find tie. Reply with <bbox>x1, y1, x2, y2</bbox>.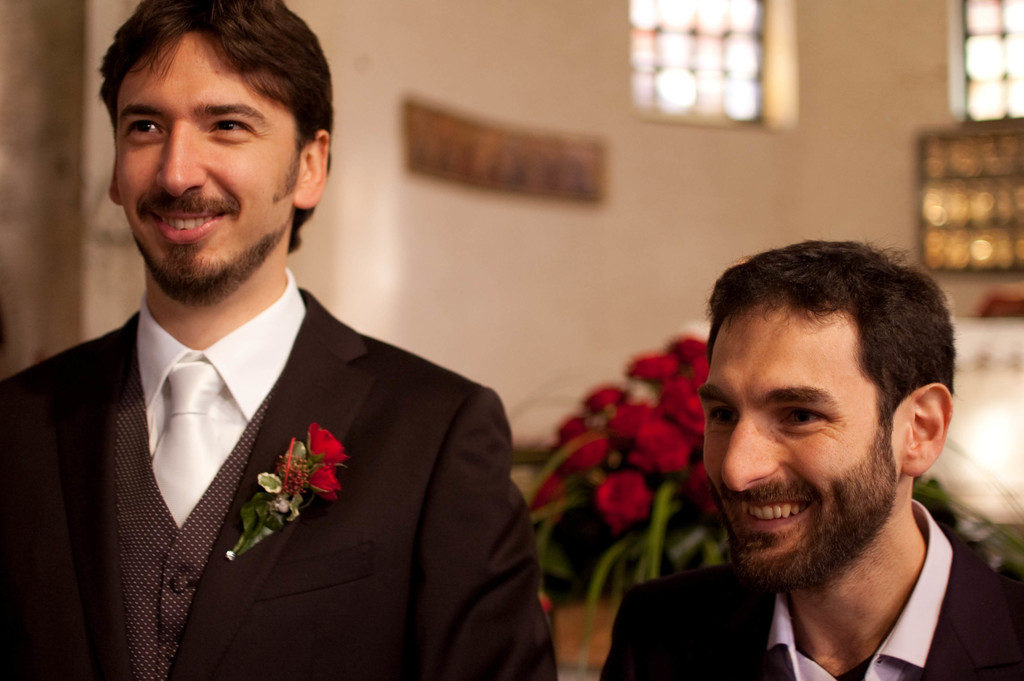
<bbox>150, 363, 227, 530</bbox>.
